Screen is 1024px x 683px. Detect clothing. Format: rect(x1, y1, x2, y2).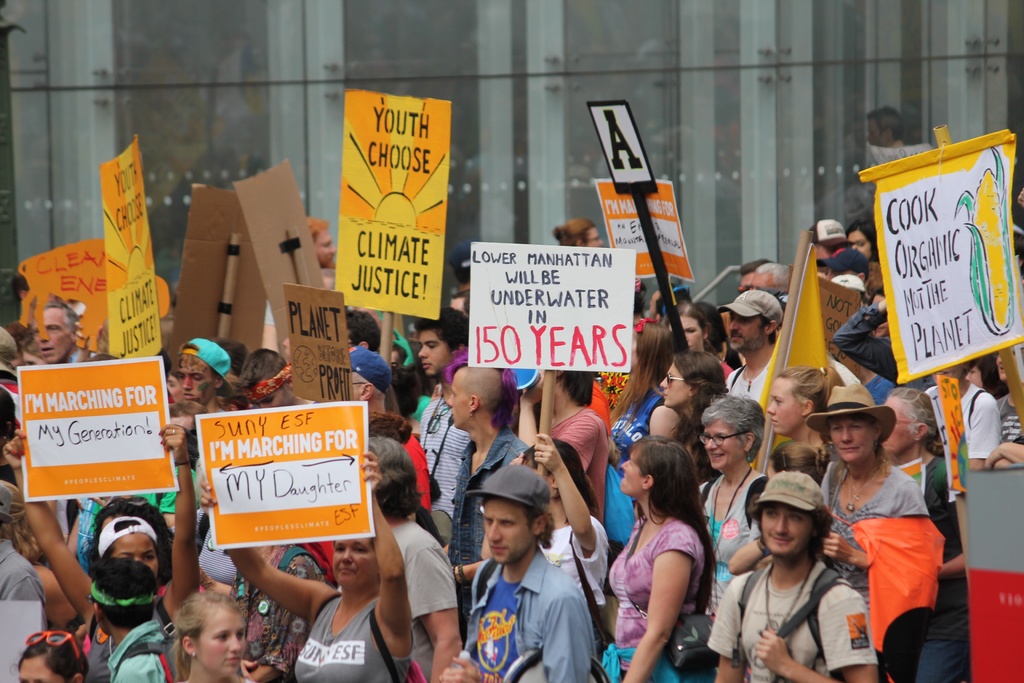
rect(607, 512, 707, 682).
